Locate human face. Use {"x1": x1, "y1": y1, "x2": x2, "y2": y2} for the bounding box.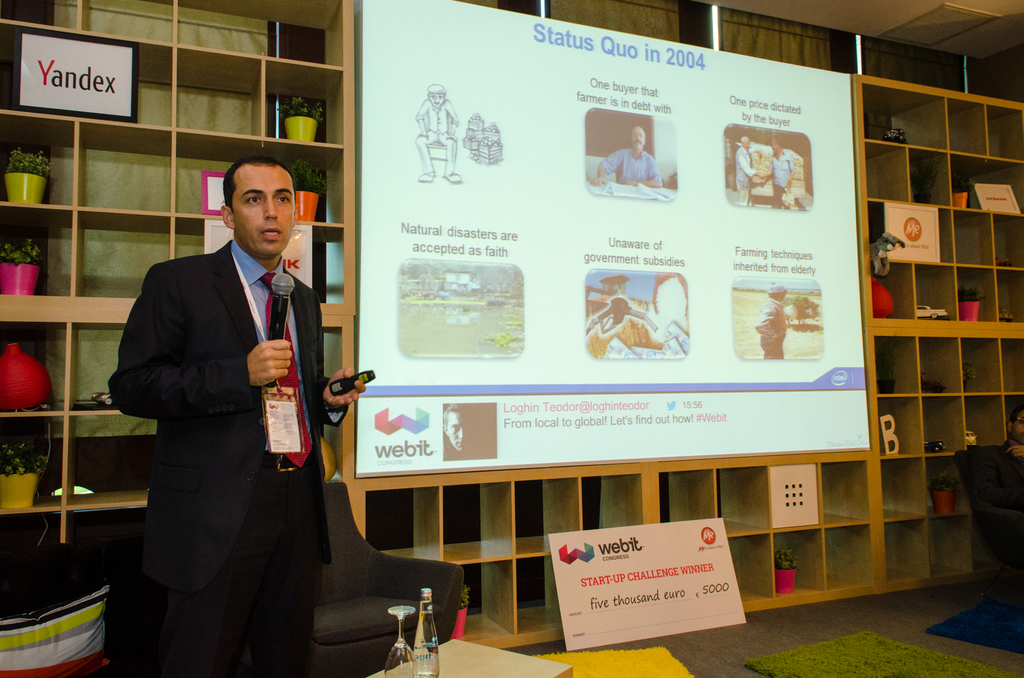
{"x1": 630, "y1": 127, "x2": 646, "y2": 151}.
